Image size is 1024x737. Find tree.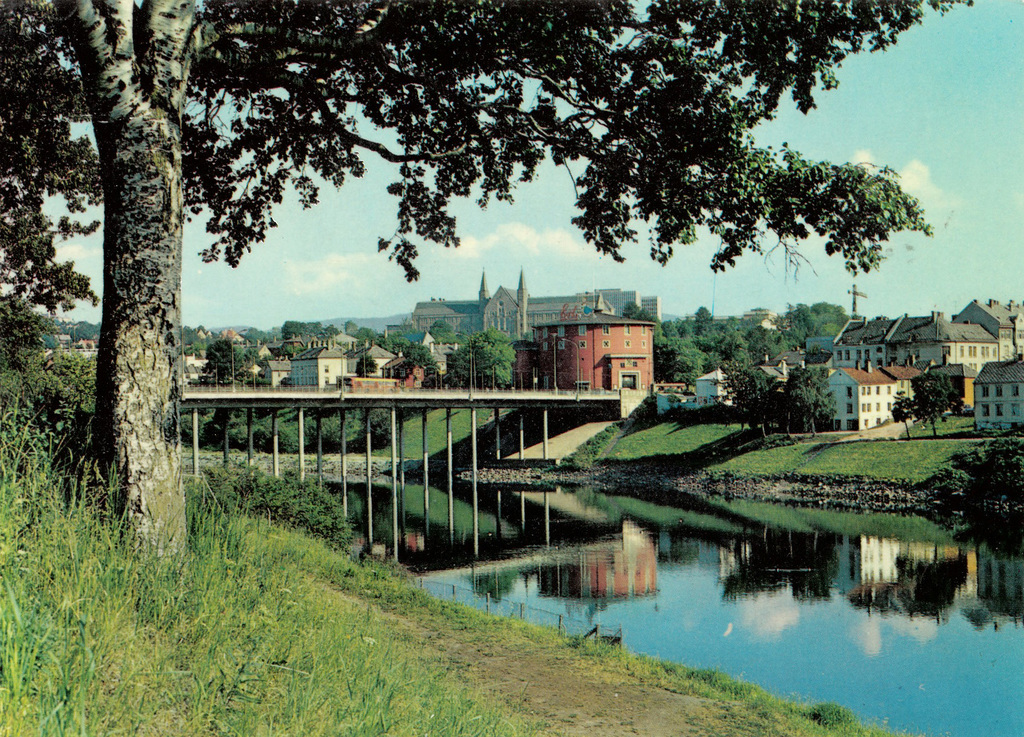
[652, 332, 708, 378].
